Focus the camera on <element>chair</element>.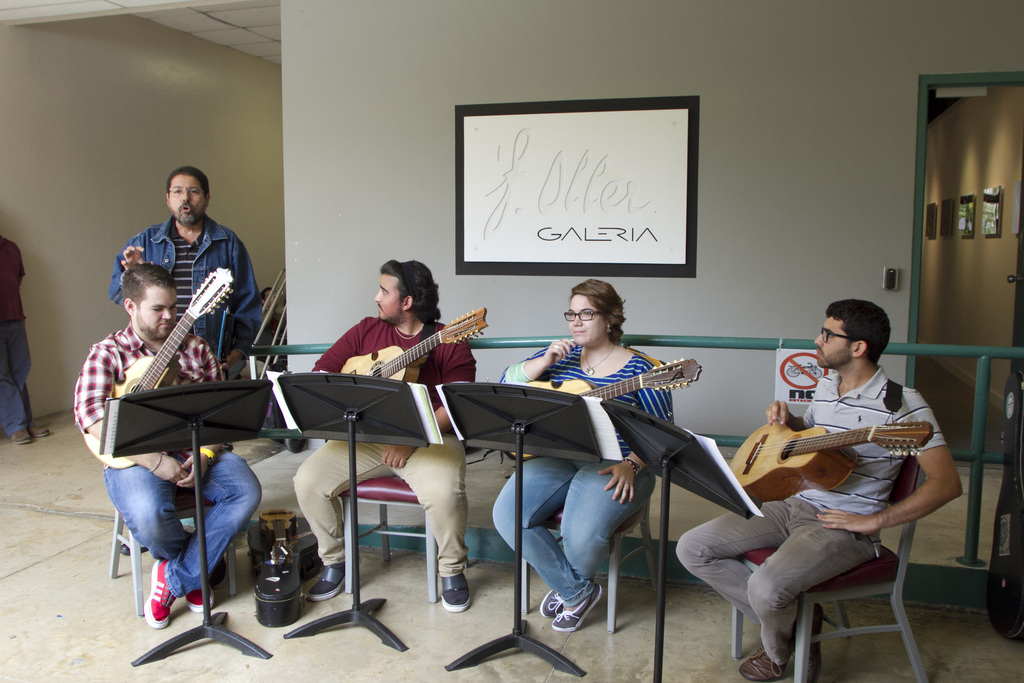
Focus region: Rect(519, 347, 673, 631).
